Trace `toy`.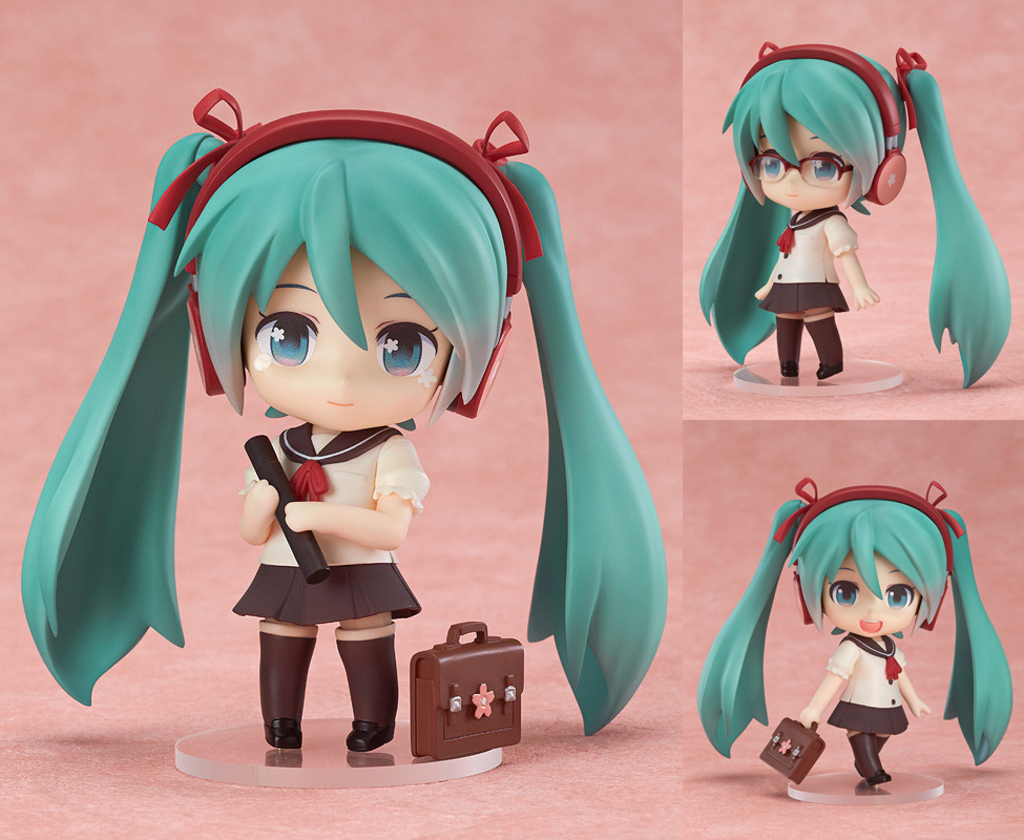
Traced to <bbox>17, 111, 666, 741</bbox>.
